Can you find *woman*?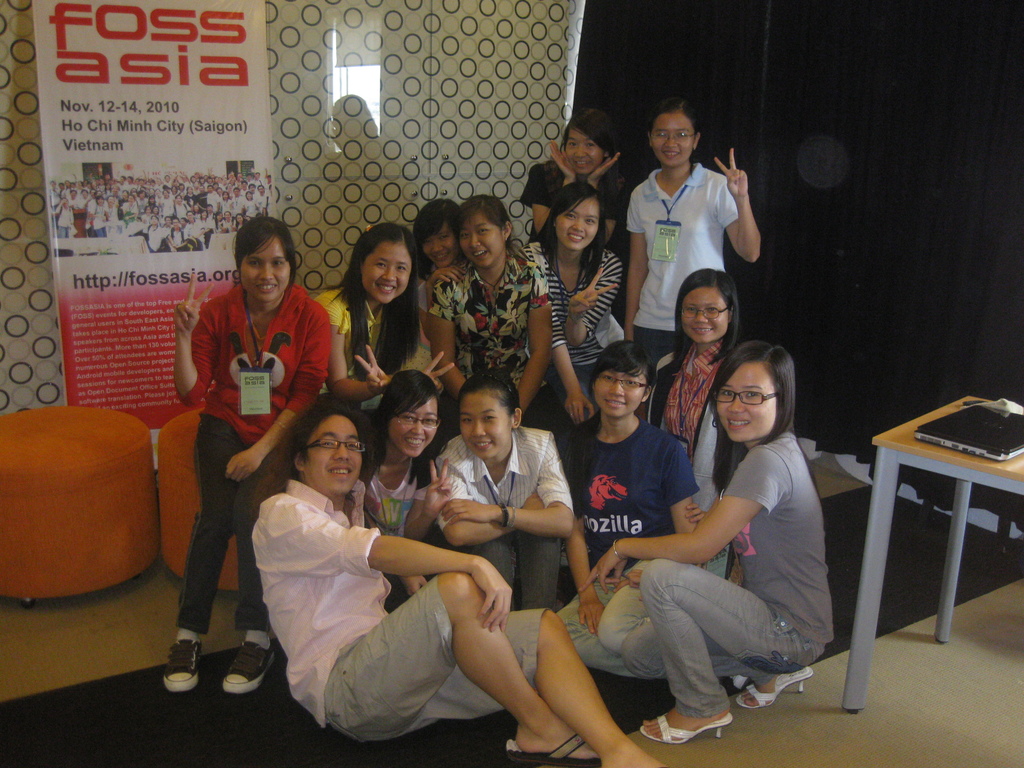
Yes, bounding box: [217, 189, 236, 214].
